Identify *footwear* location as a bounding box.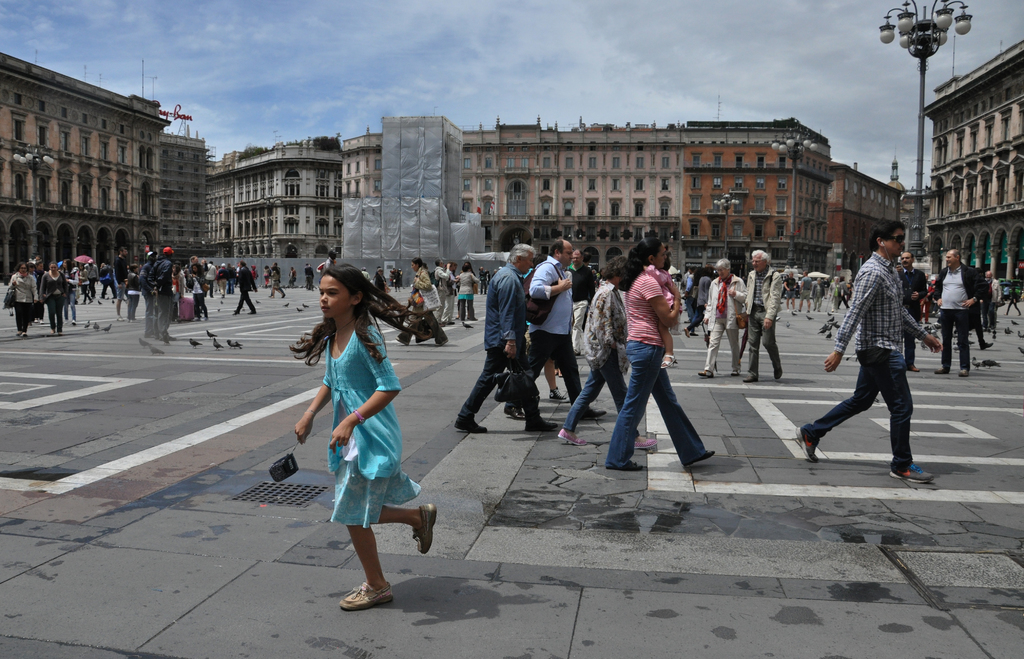
left=937, top=366, right=943, bottom=373.
